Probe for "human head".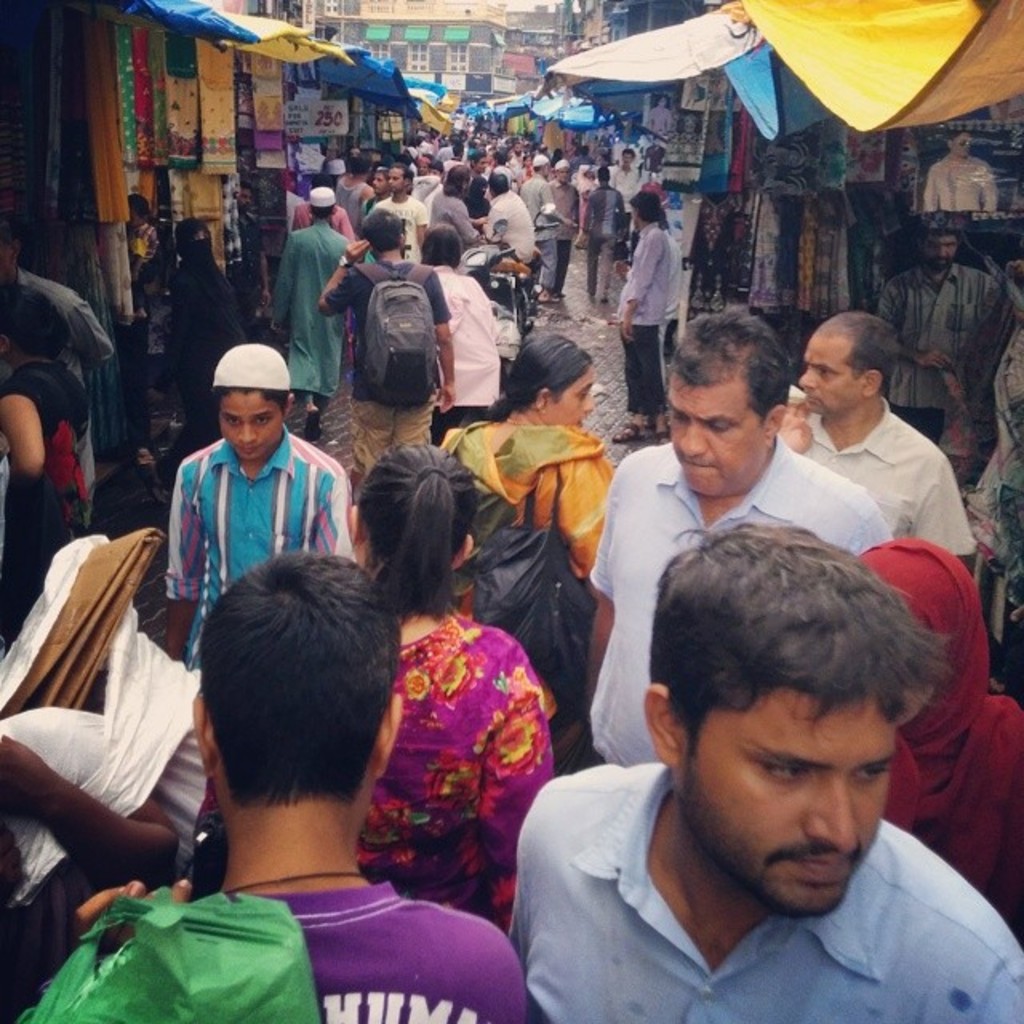
Probe result: bbox=[421, 224, 461, 264].
